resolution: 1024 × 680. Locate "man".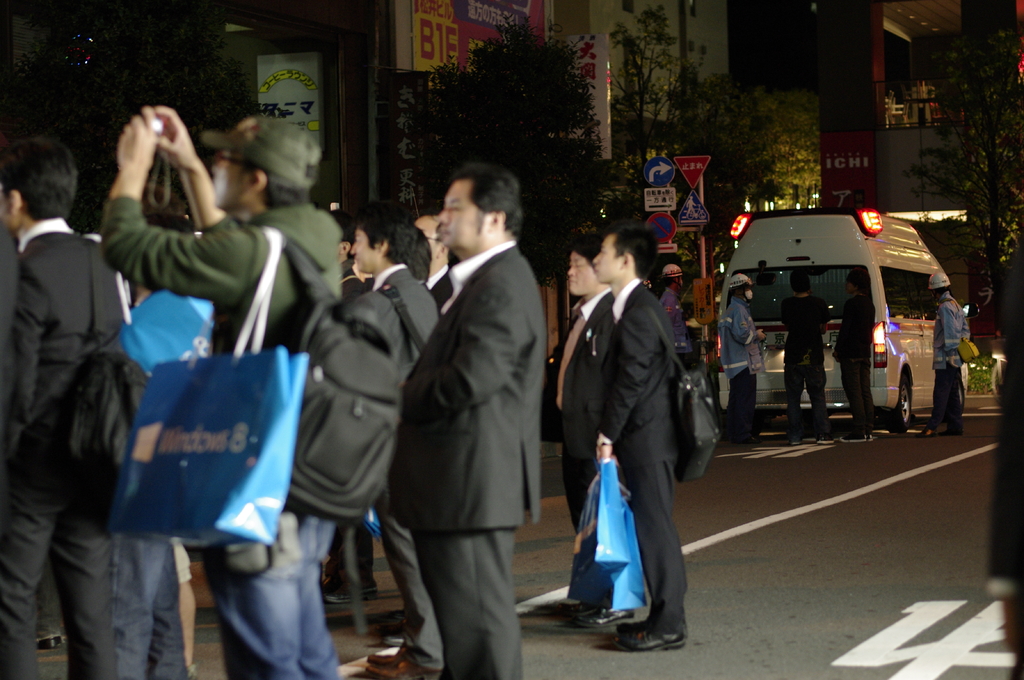
locate(348, 207, 439, 679).
